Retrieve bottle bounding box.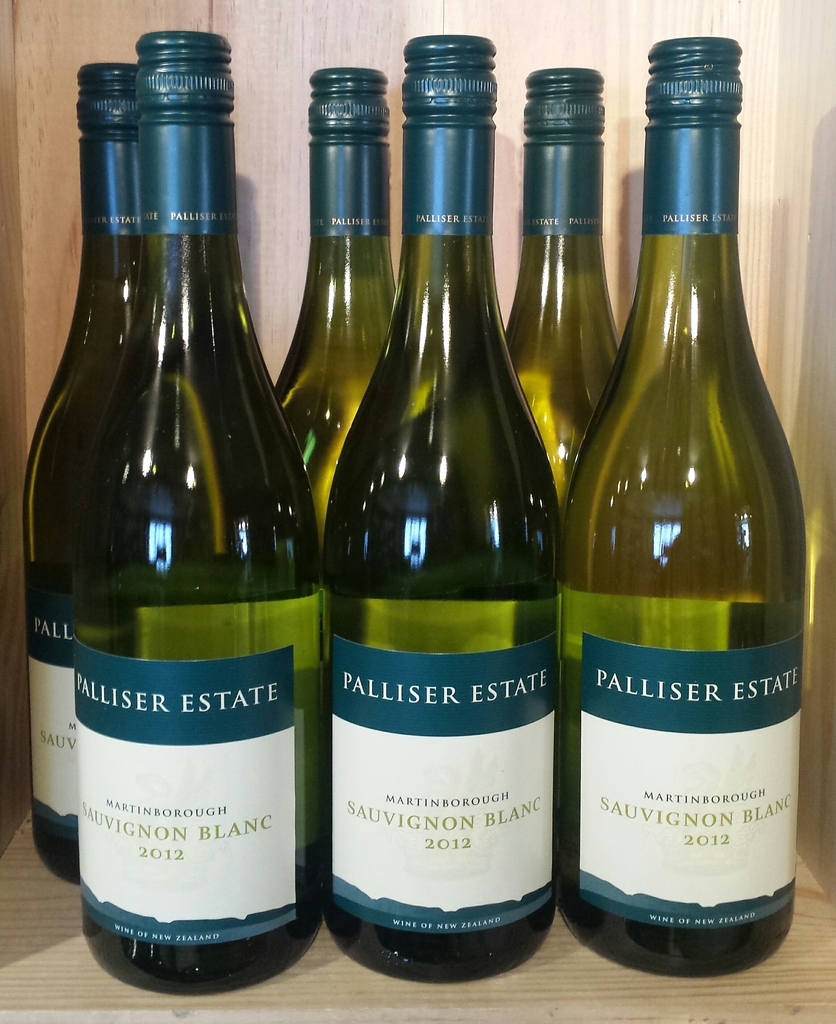
Bounding box: <box>321,33,561,989</box>.
